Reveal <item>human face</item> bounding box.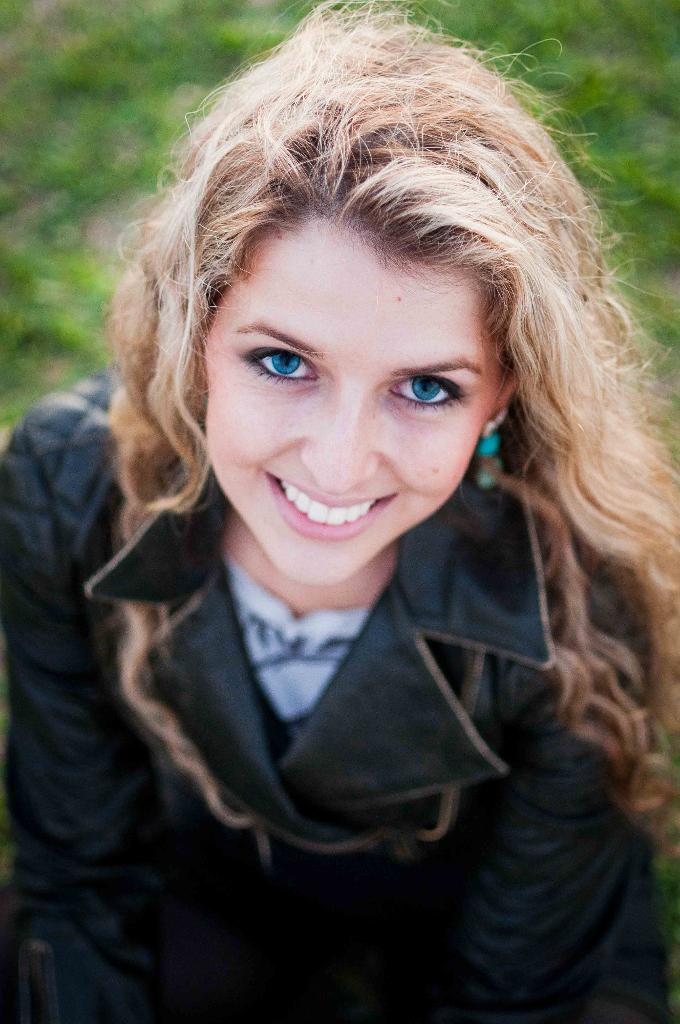
Revealed: (left=198, top=216, right=510, bottom=589).
